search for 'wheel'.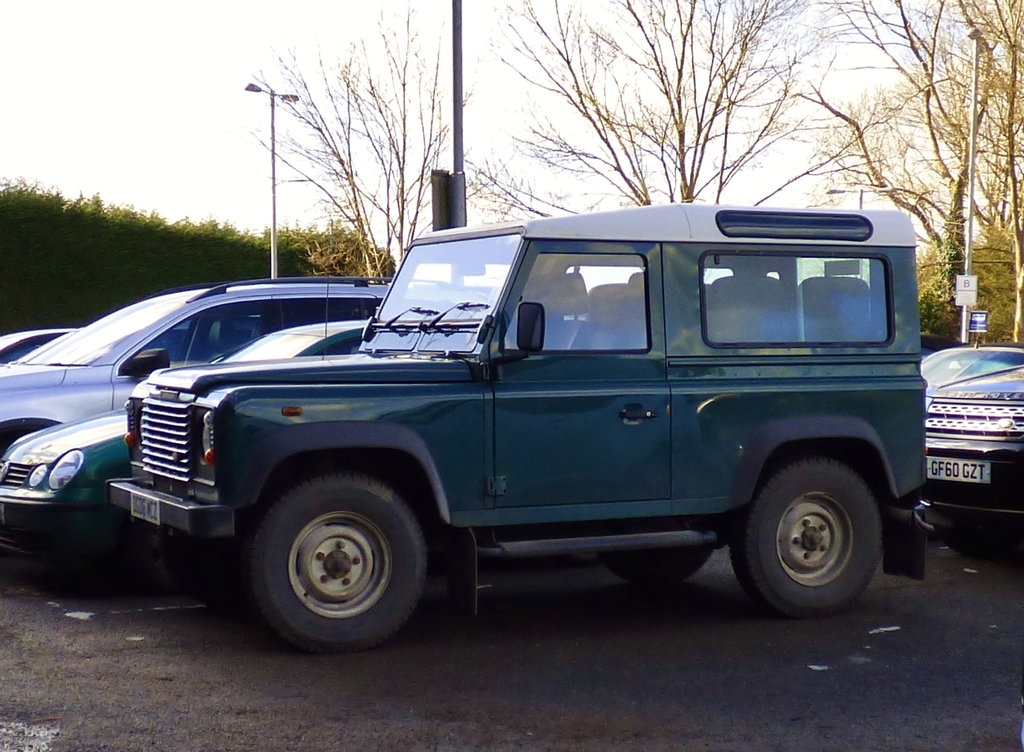
Found at 600, 537, 713, 577.
